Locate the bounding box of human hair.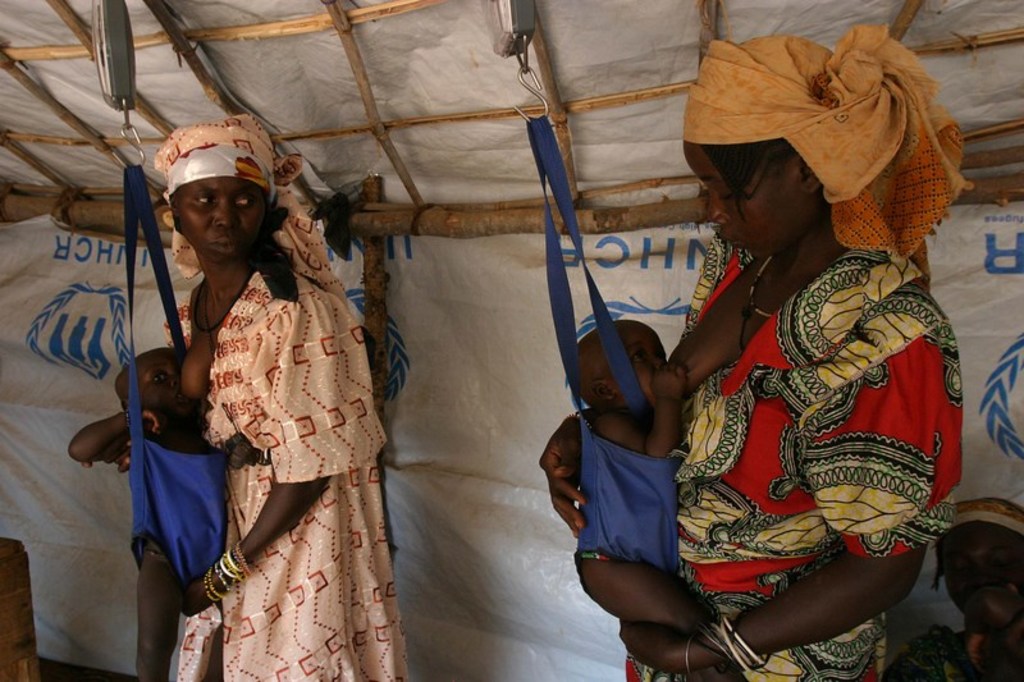
Bounding box: l=931, t=518, r=980, b=591.
